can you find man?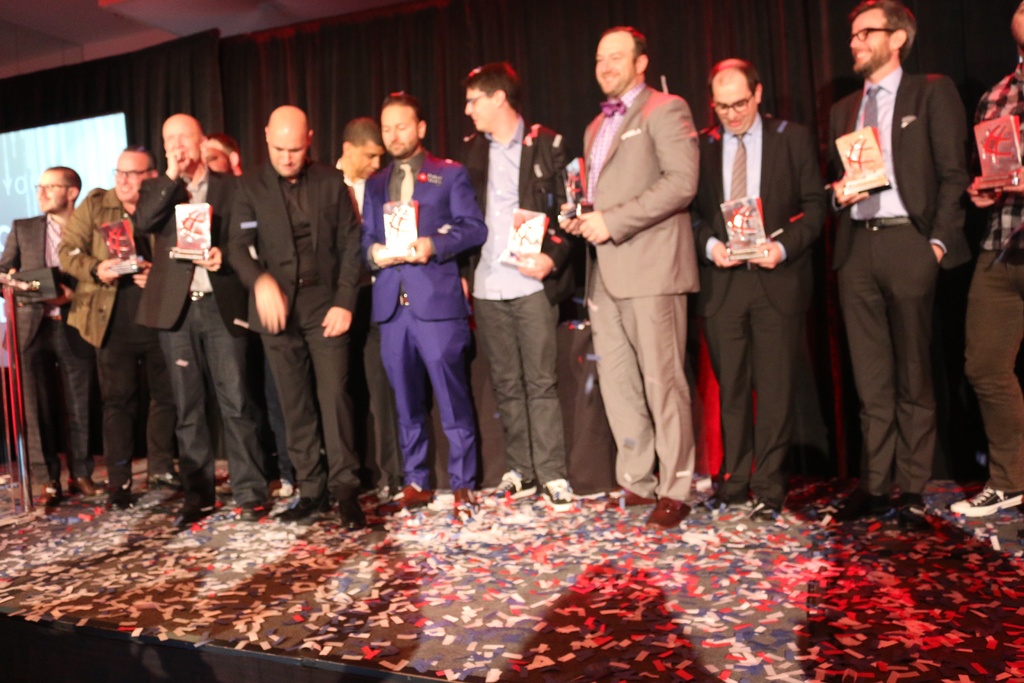
Yes, bounding box: {"left": 331, "top": 115, "right": 406, "bottom": 502}.
